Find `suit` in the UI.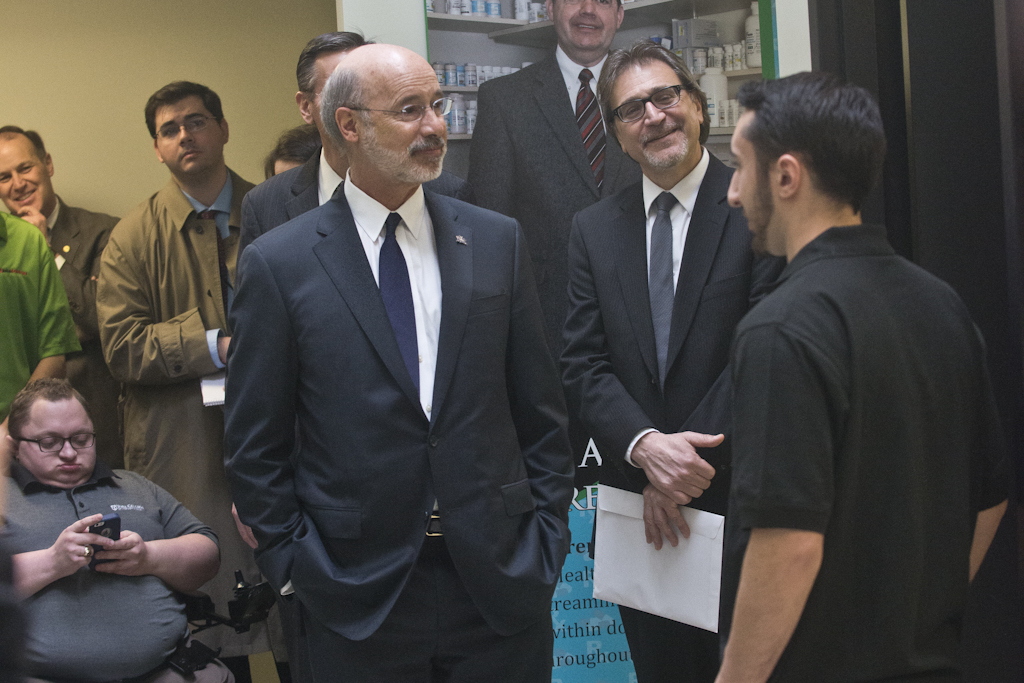
UI element at <region>567, 139, 785, 682</region>.
